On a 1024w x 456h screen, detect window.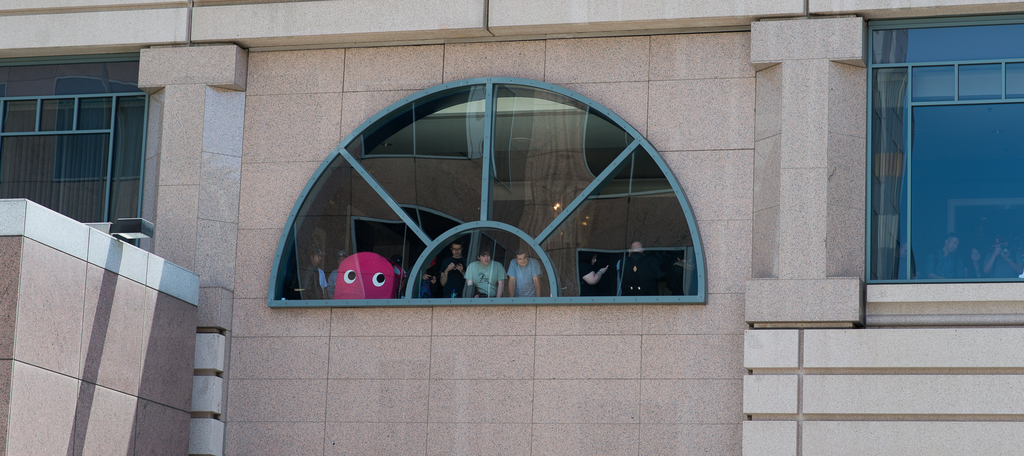
rect(863, 13, 1023, 304).
